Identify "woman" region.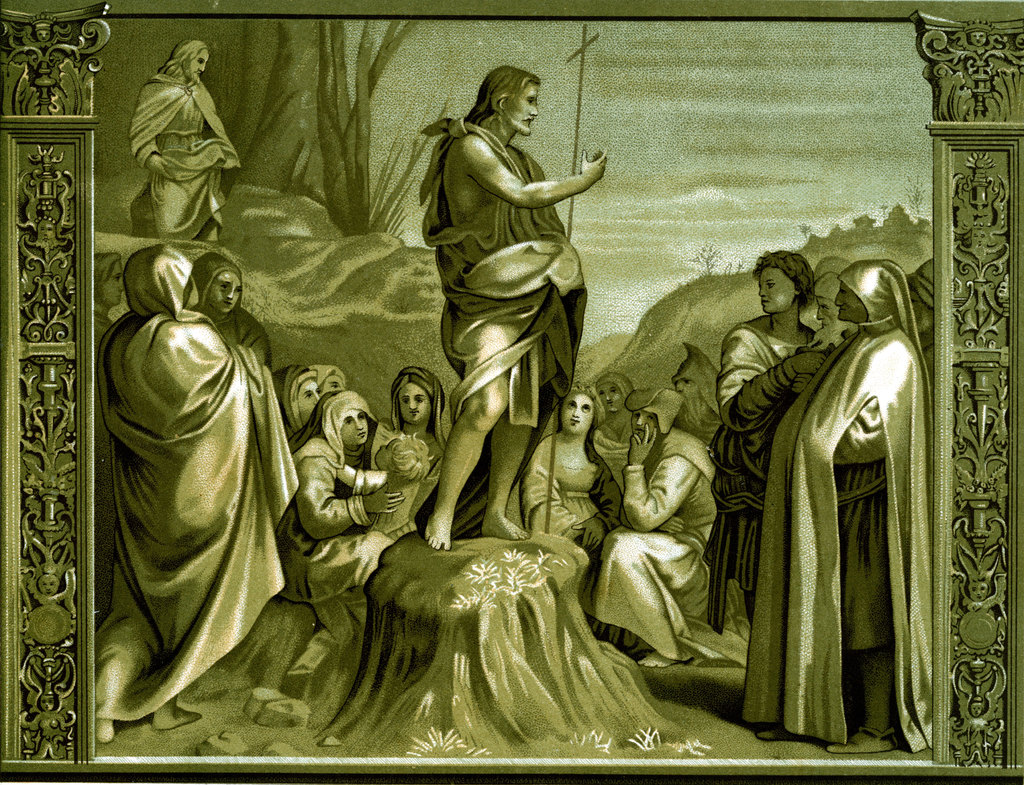
Region: 271 366 321 437.
